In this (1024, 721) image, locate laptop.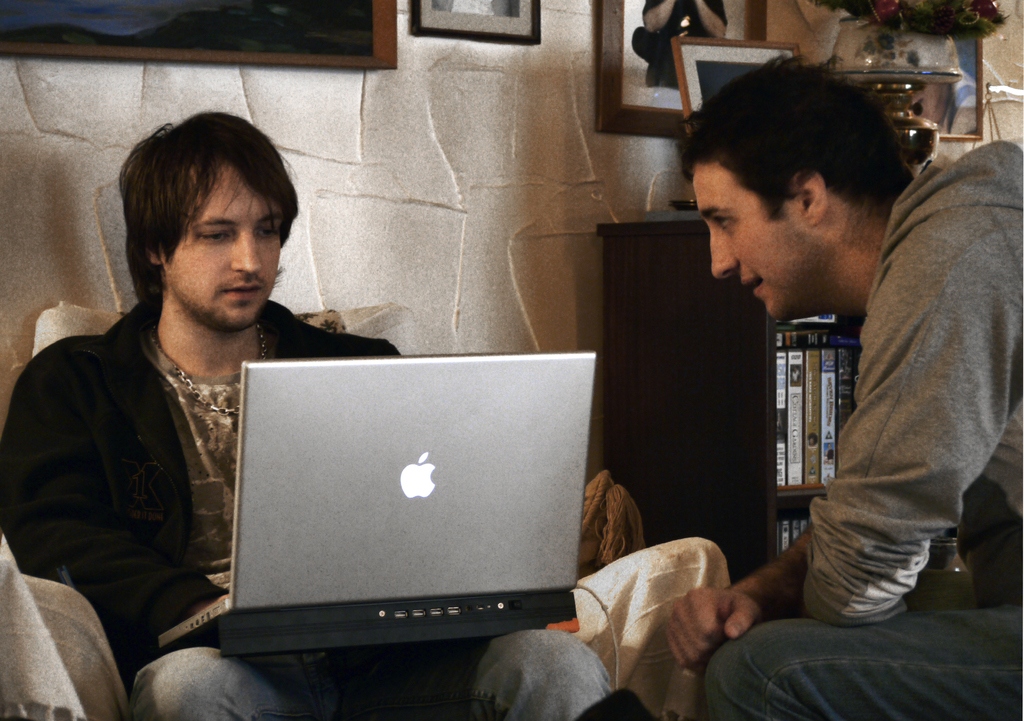
Bounding box: (x1=197, y1=344, x2=613, y2=701).
